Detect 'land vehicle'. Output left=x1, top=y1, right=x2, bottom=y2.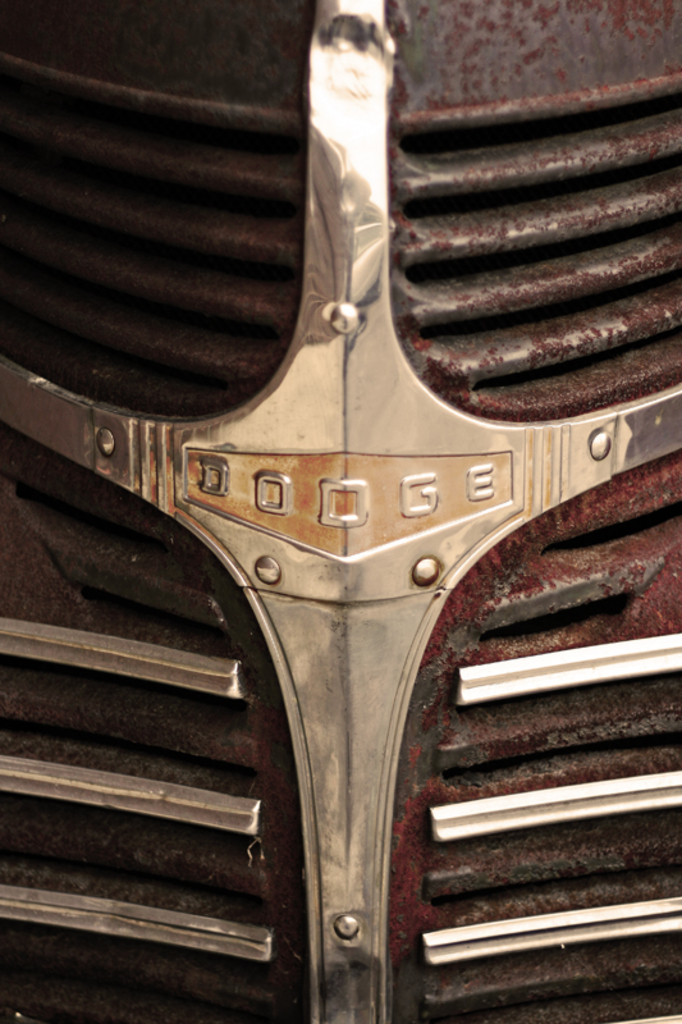
left=46, top=40, right=650, bottom=997.
